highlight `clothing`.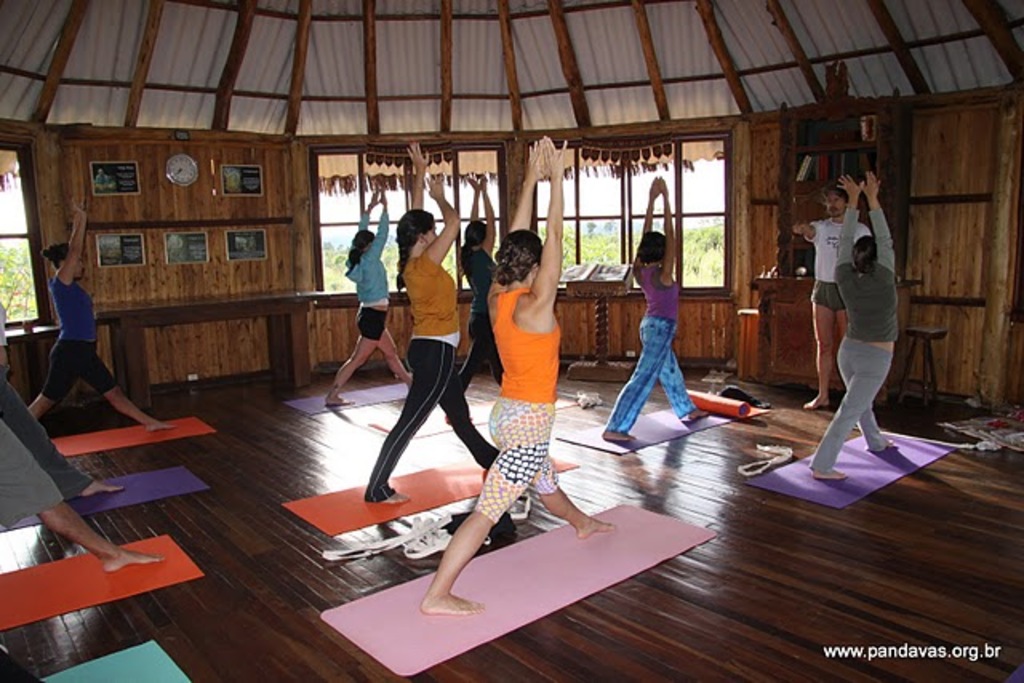
Highlighted region: 603,266,698,435.
